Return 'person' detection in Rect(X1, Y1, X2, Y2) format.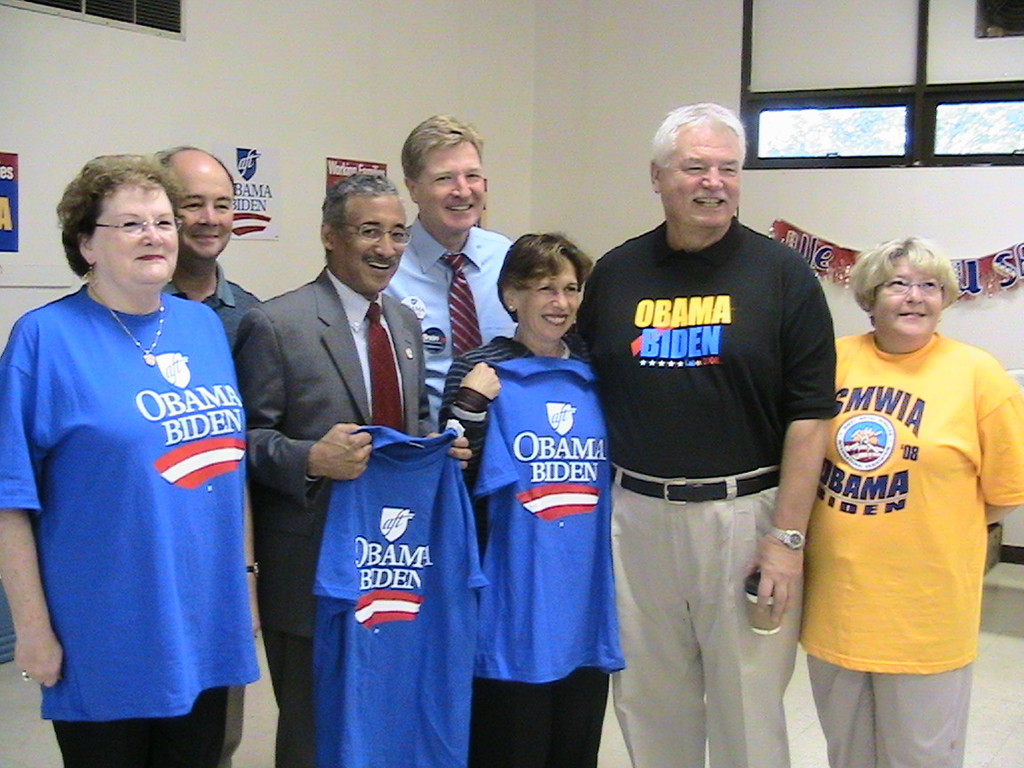
Rect(438, 229, 642, 766).
